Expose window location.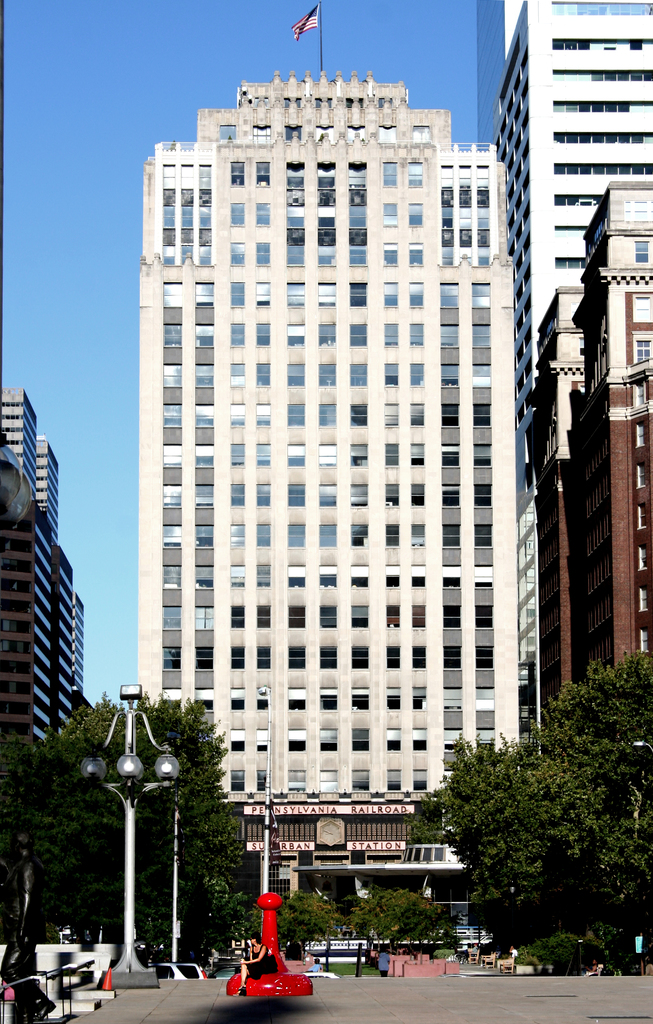
Exposed at rect(227, 646, 243, 671).
